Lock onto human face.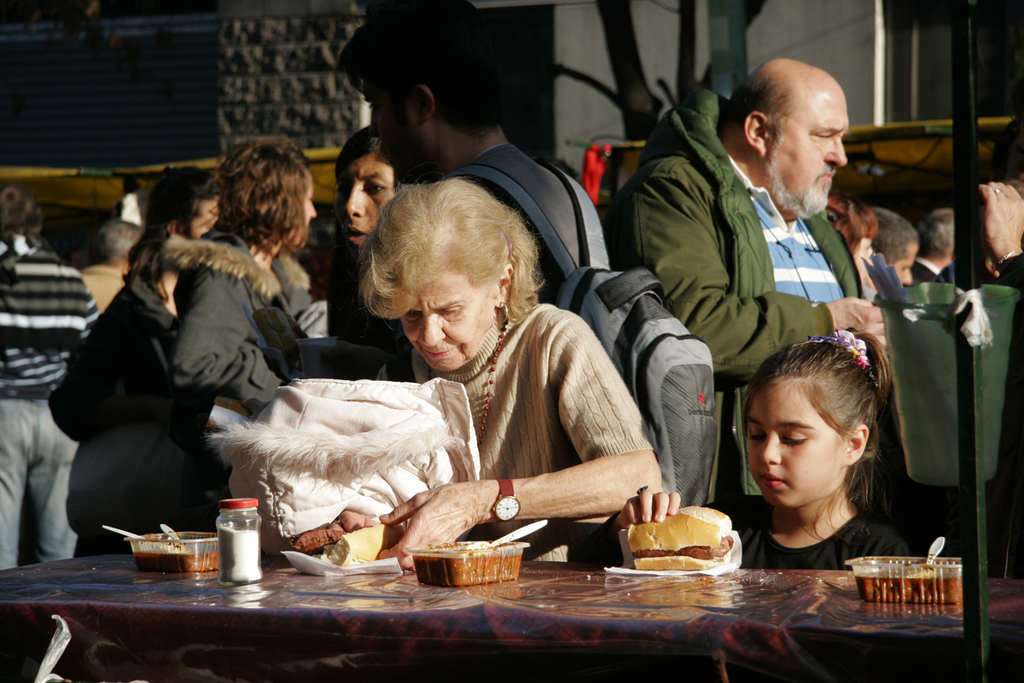
Locked: (x1=401, y1=266, x2=491, y2=371).
